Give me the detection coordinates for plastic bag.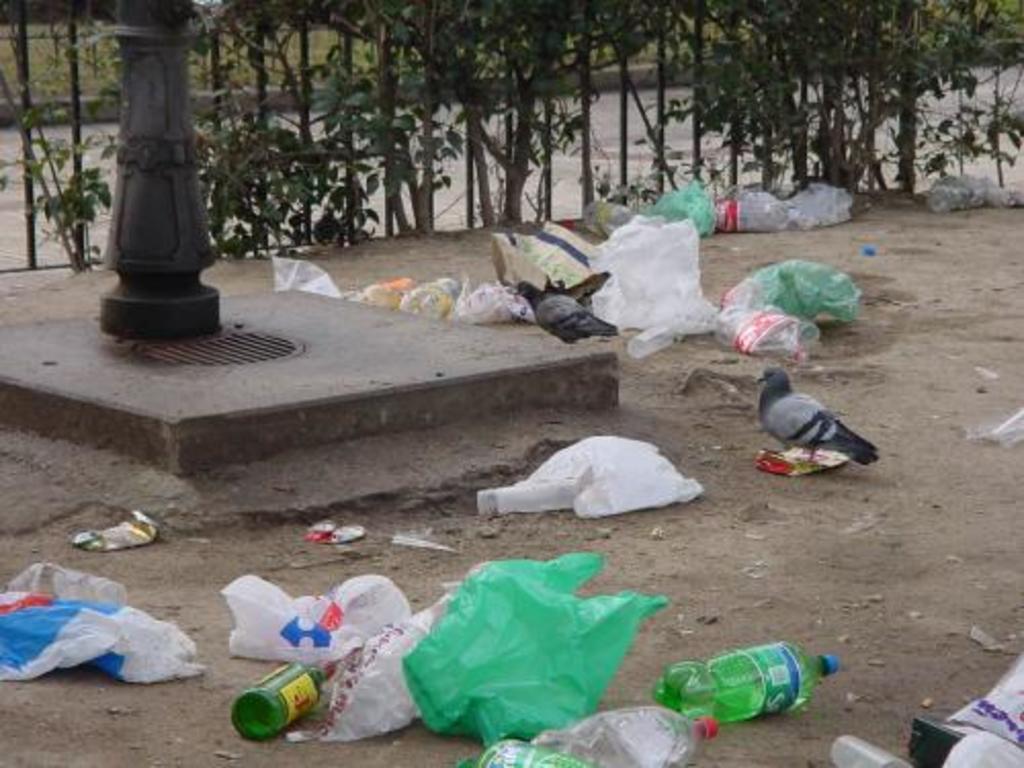
left=729, top=260, right=864, bottom=319.
